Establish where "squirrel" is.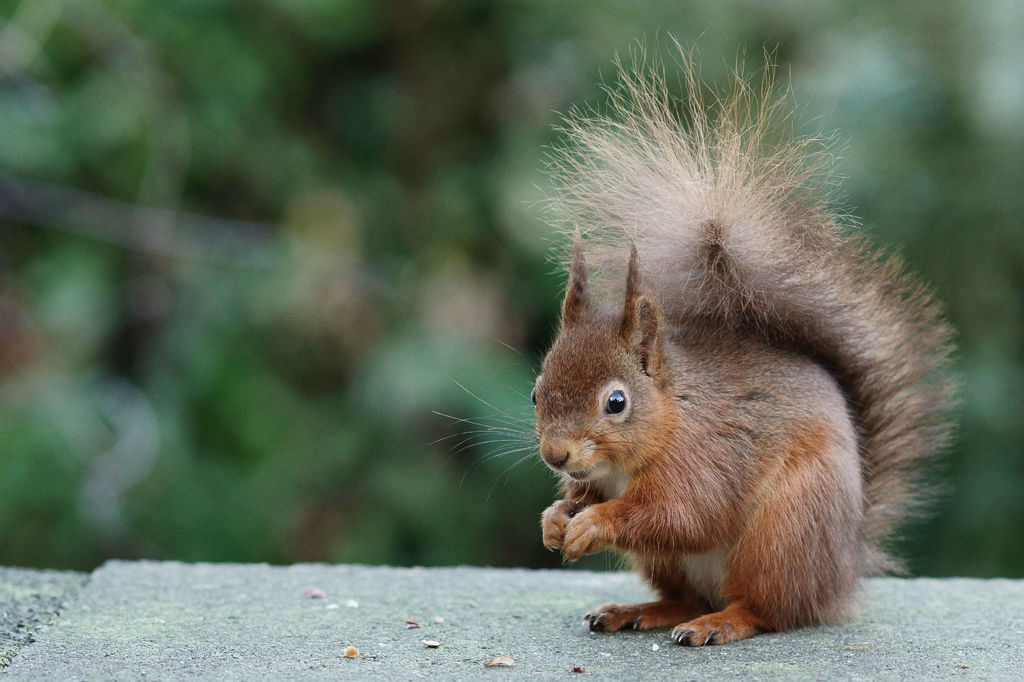
Established at (427,31,953,647).
